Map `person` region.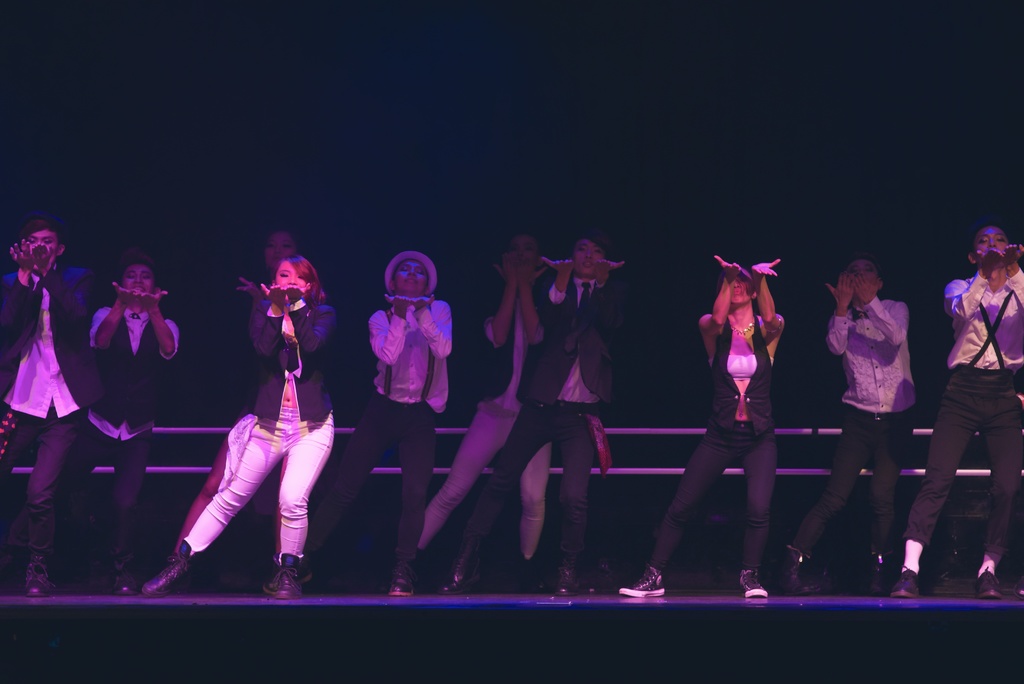
Mapped to Rect(364, 229, 453, 554).
